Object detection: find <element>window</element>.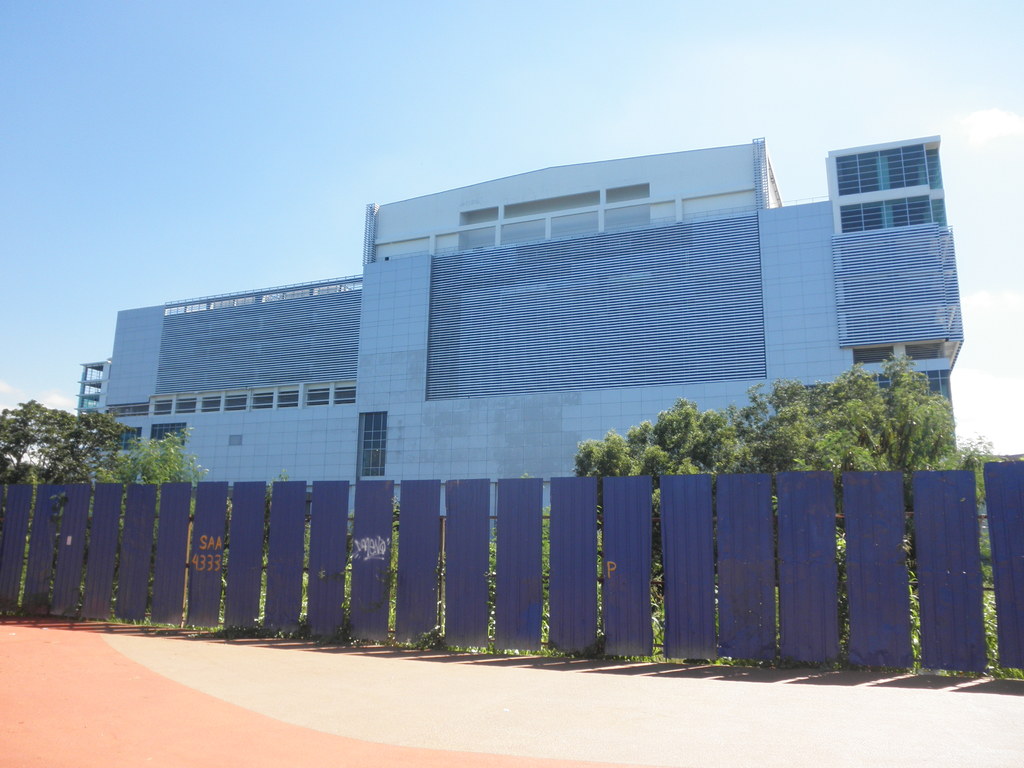
(176,401,195,414).
